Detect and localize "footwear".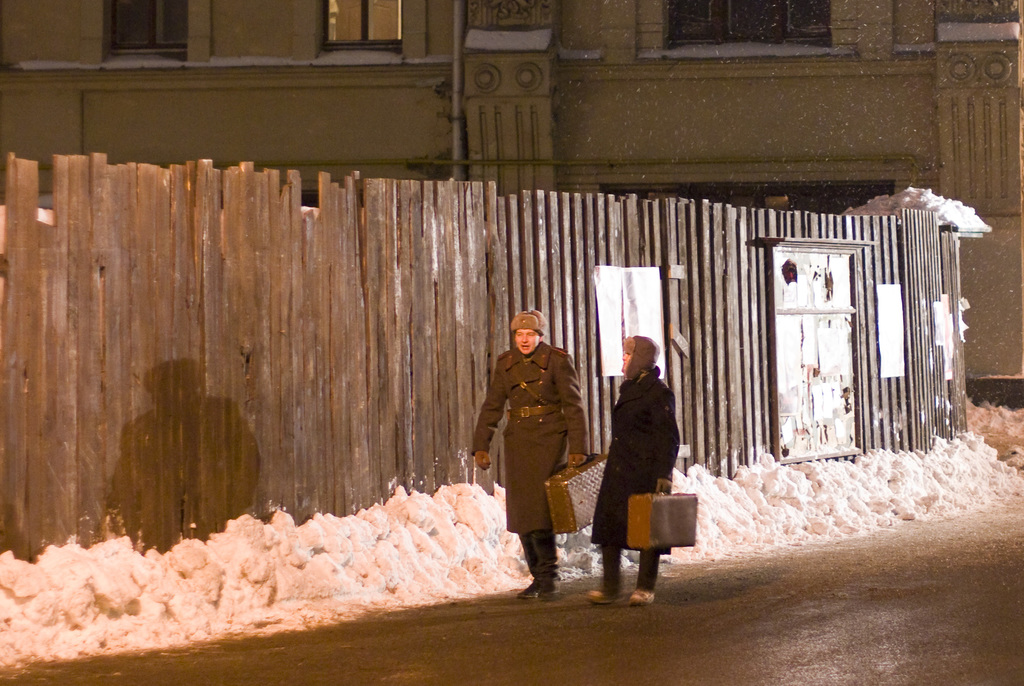
Localized at [x1=532, y1=580, x2=563, y2=595].
